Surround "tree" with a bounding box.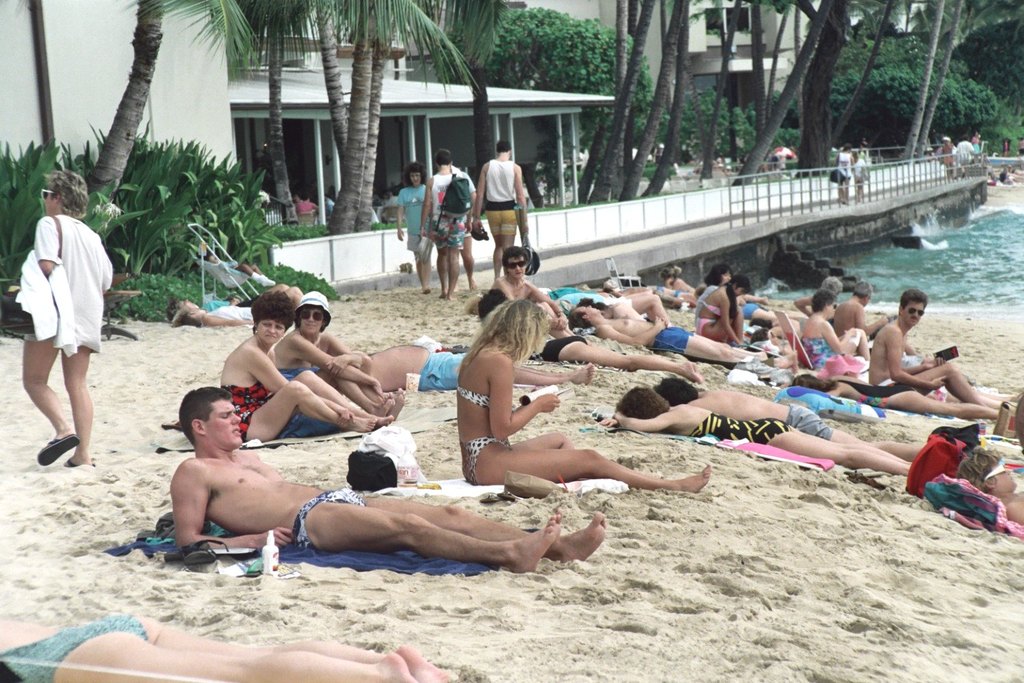
(79, 0, 259, 225).
